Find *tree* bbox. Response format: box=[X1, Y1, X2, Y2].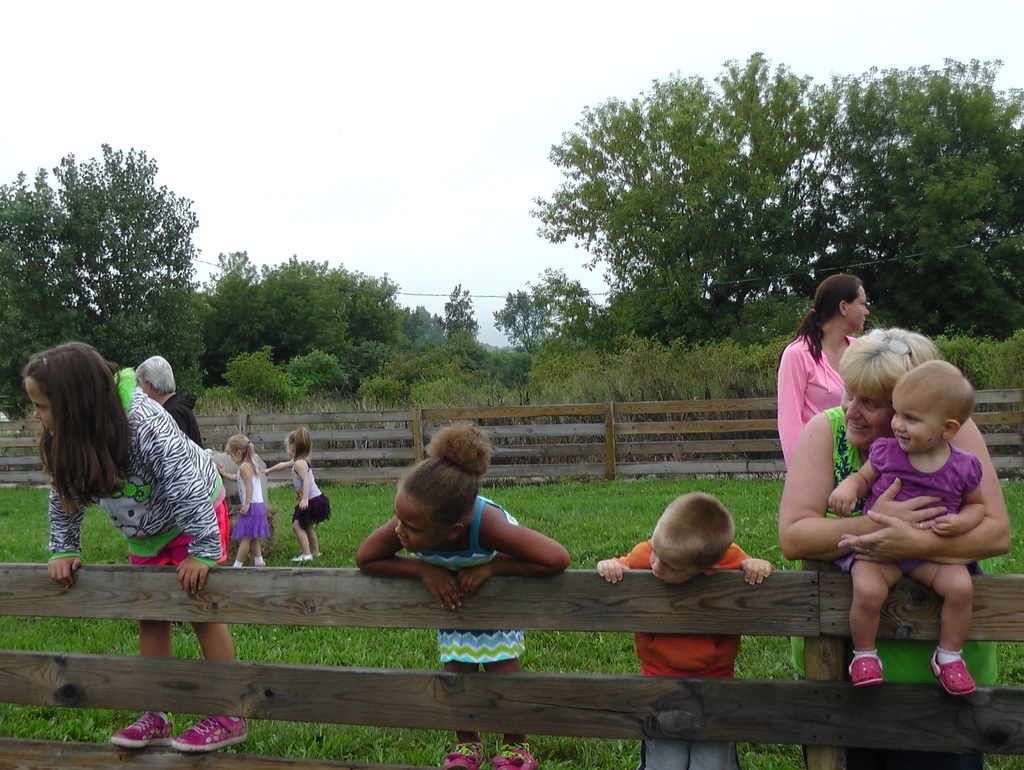
box=[0, 168, 82, 416].
